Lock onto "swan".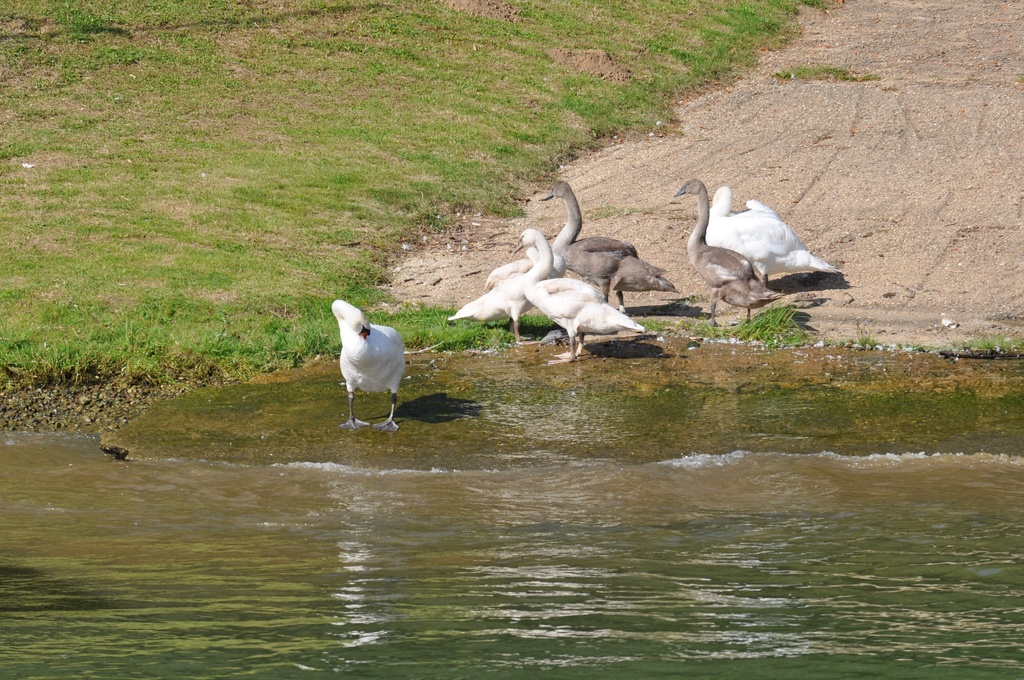
Locked: [444,227,554,335].
